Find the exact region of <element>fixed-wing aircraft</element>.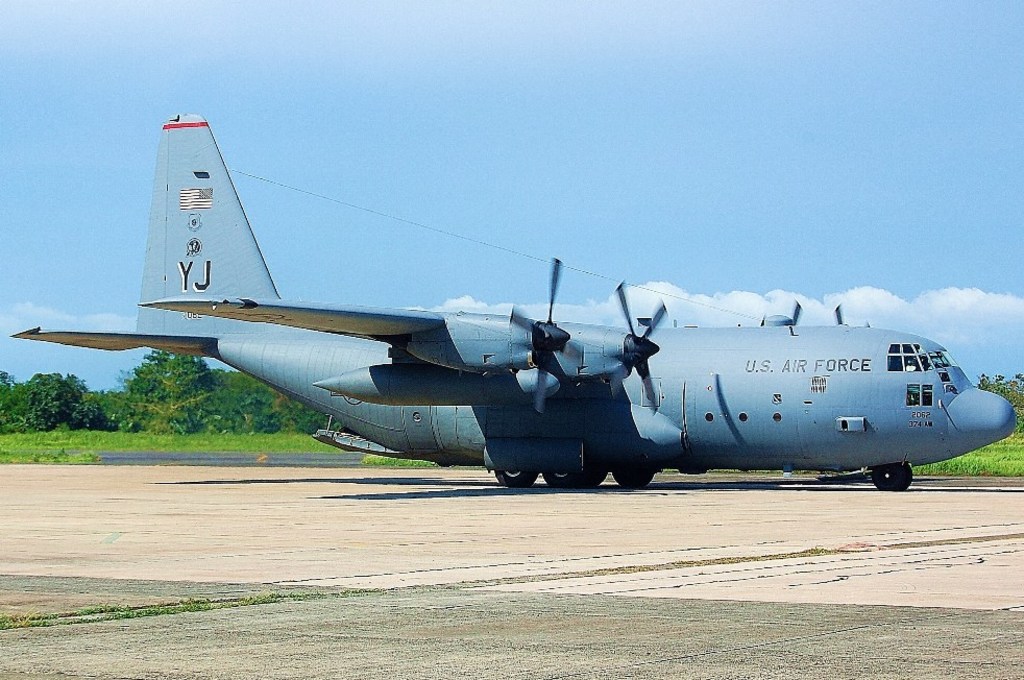
Exact region: rect(8, 108, 1020, 494).
